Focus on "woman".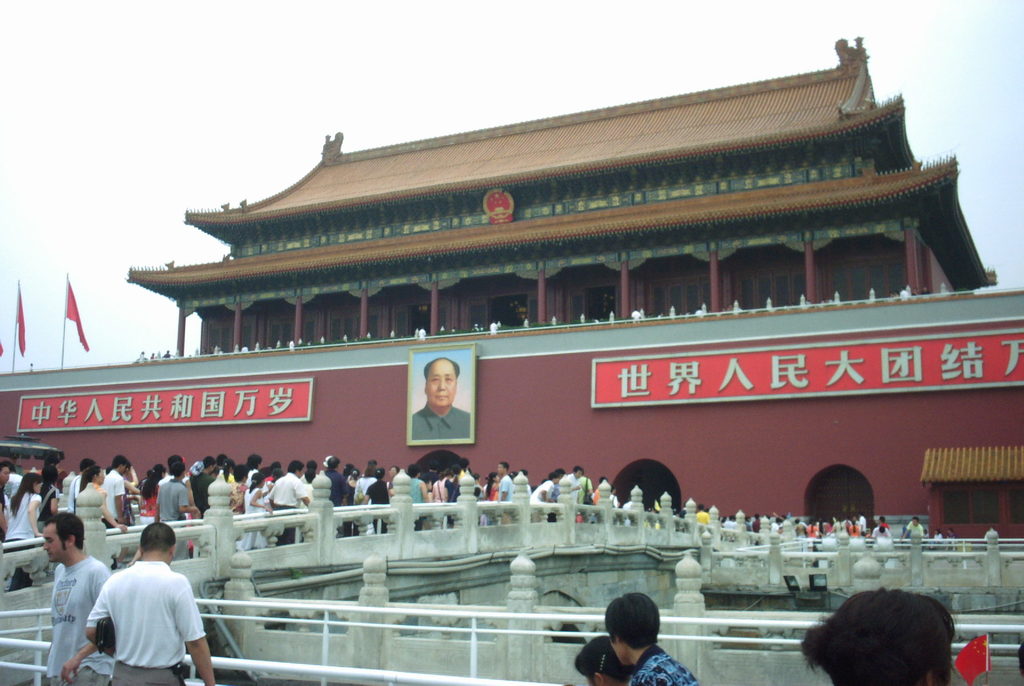
Focused at region(444, 468, 458, 519).
